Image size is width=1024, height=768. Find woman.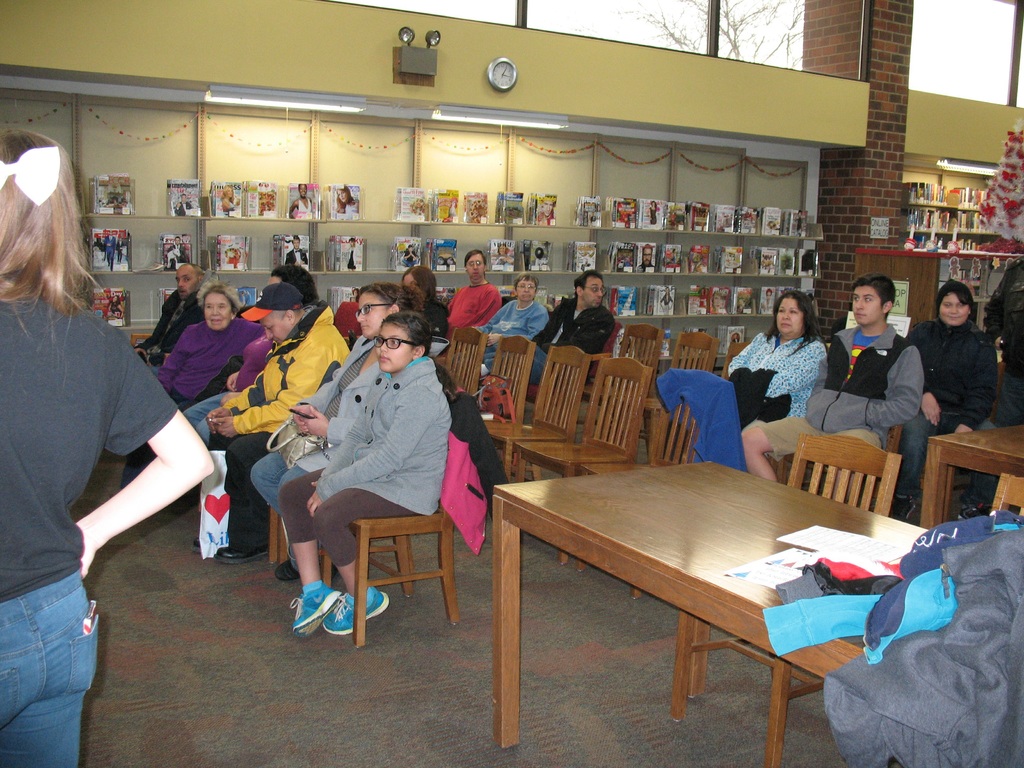
{"left": 710, "top": 288, "right": 834, "bottom": 435}.
